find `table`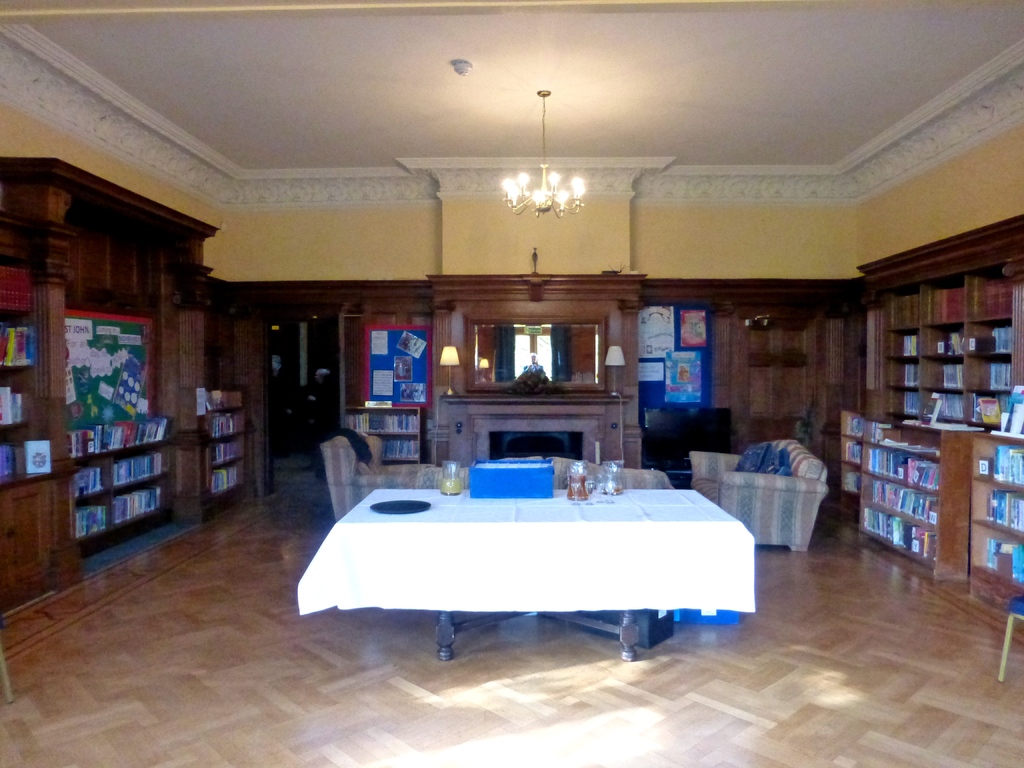
x1=298 y1=487 x2=759 y2=663
